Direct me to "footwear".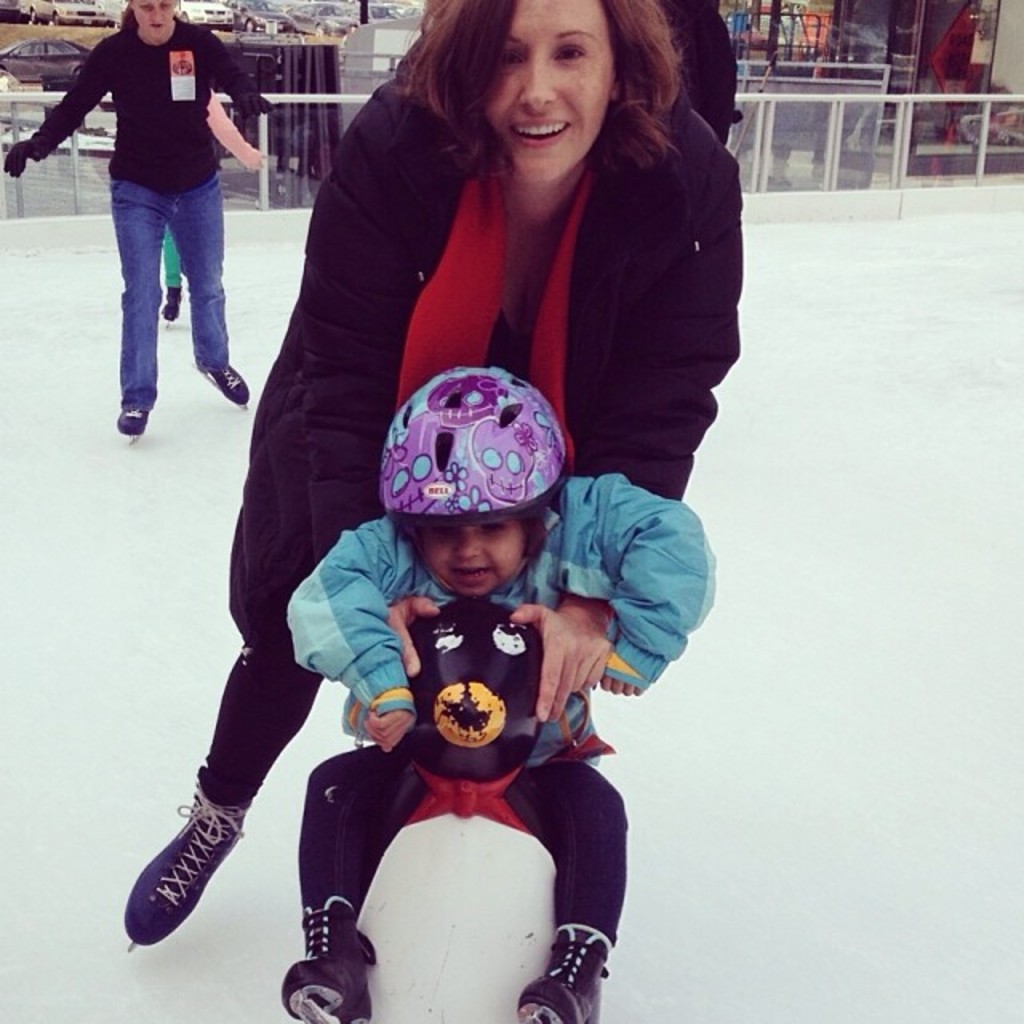
Direction: 520, 920, 611, 1022.
